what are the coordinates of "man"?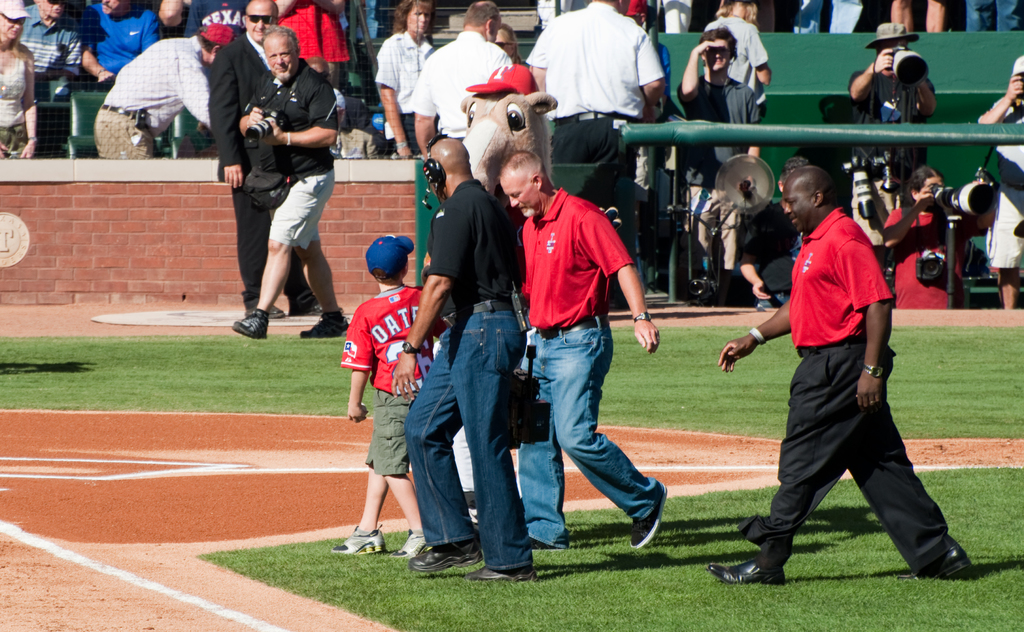
[704,164,973,584].
